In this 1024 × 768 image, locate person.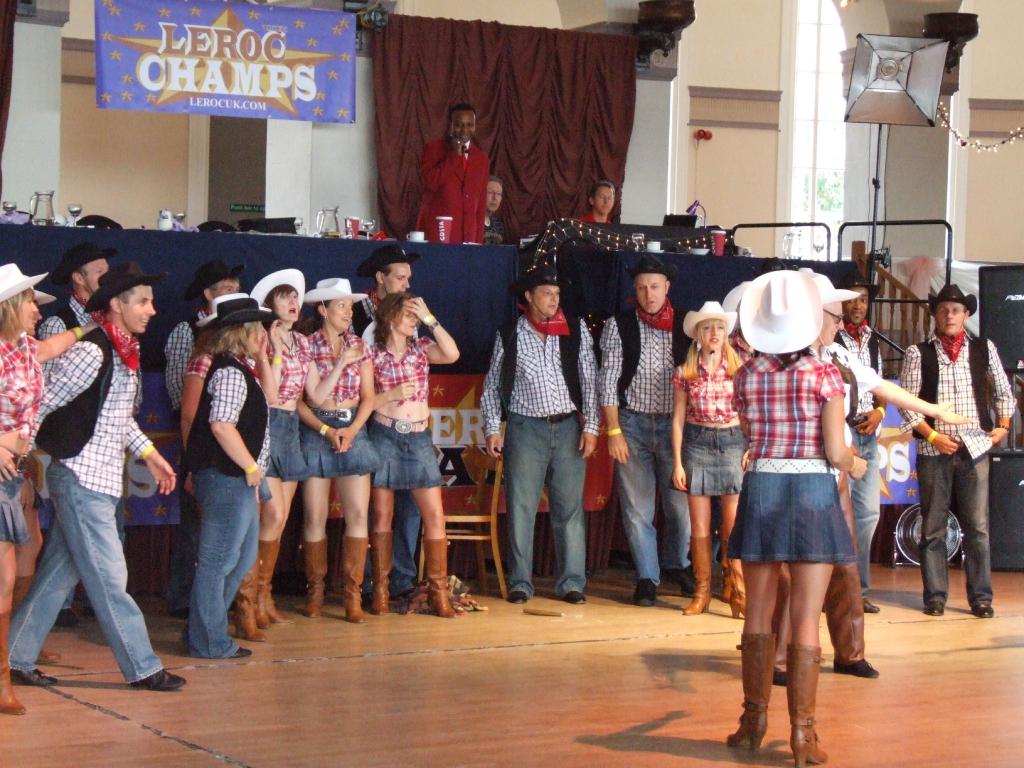
Bounding box: BBox(724, 273, 753, 361).
